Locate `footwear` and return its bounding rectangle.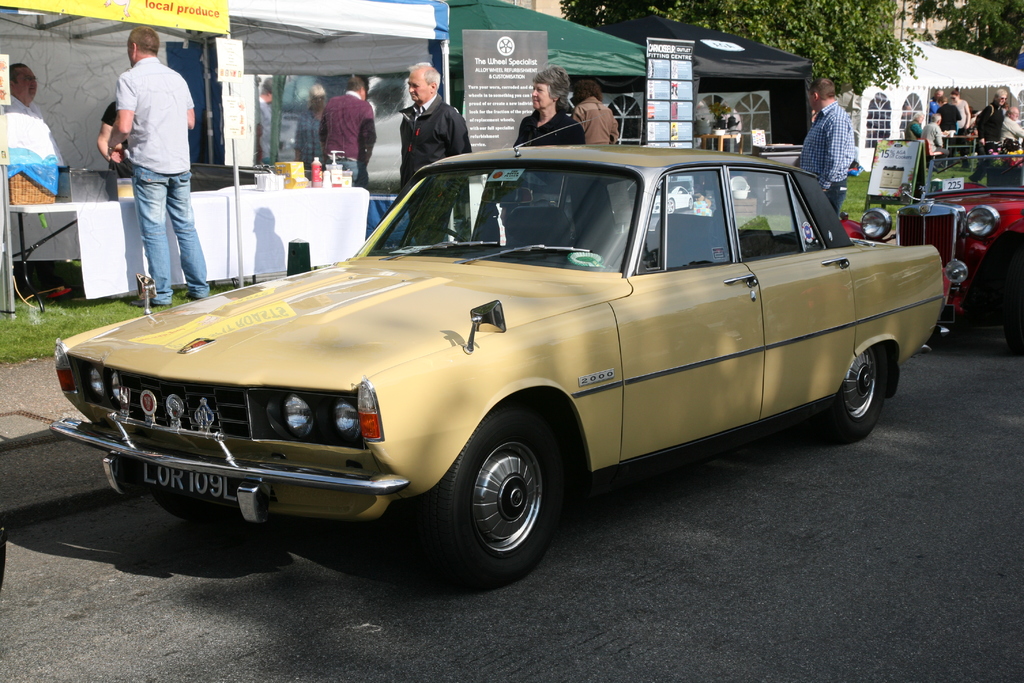
BBox(126, 292, 171, 311).
